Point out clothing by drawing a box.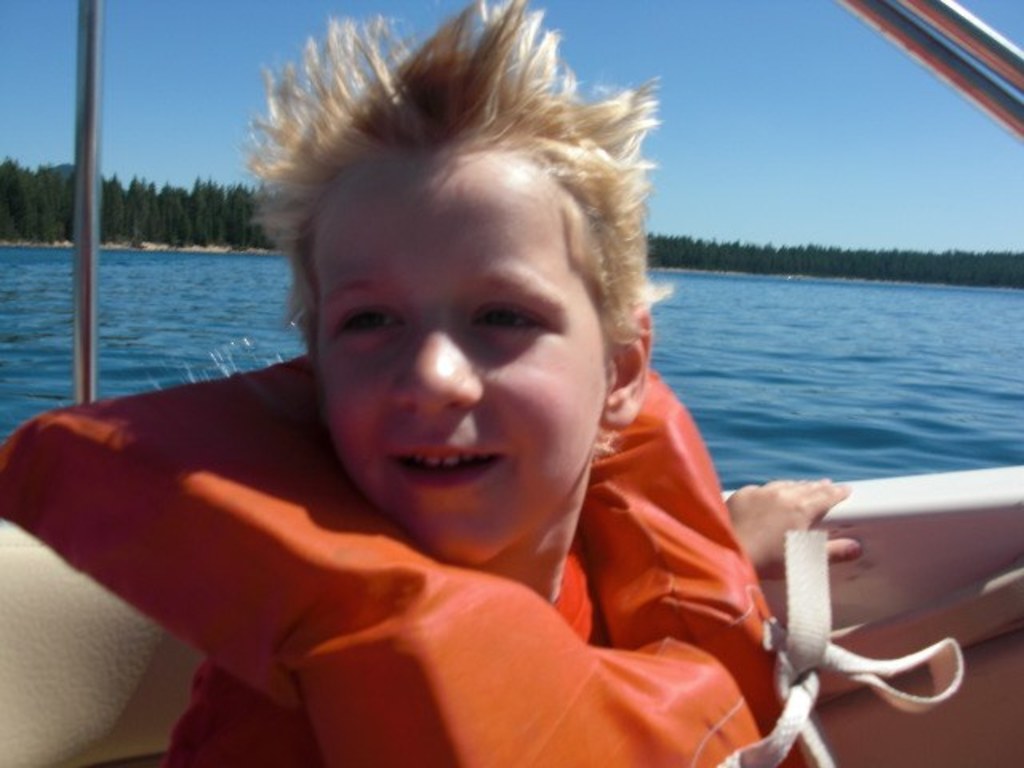
[0,344,963,766].
